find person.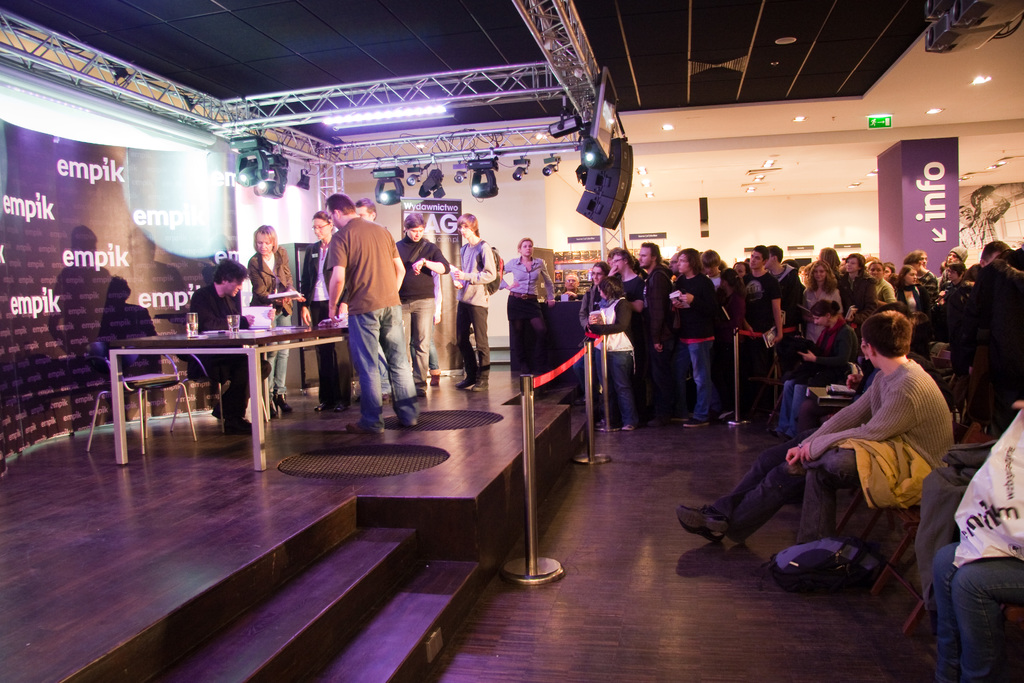
303:202:349:413.
